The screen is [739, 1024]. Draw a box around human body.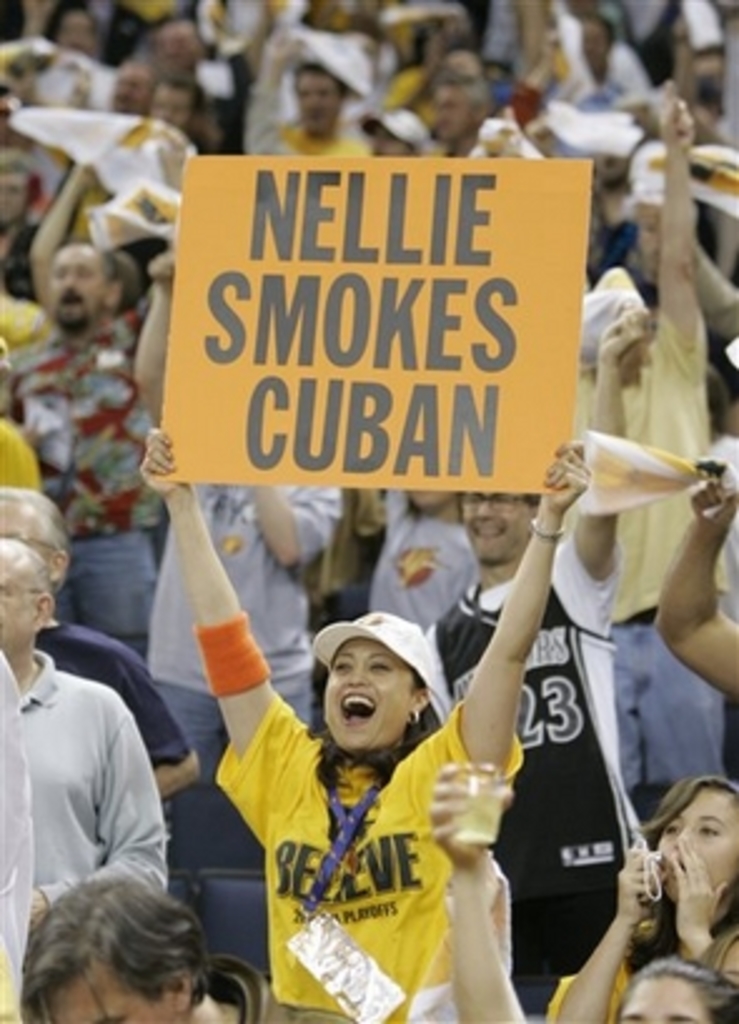
rect(140, 443, 589, 1021).
